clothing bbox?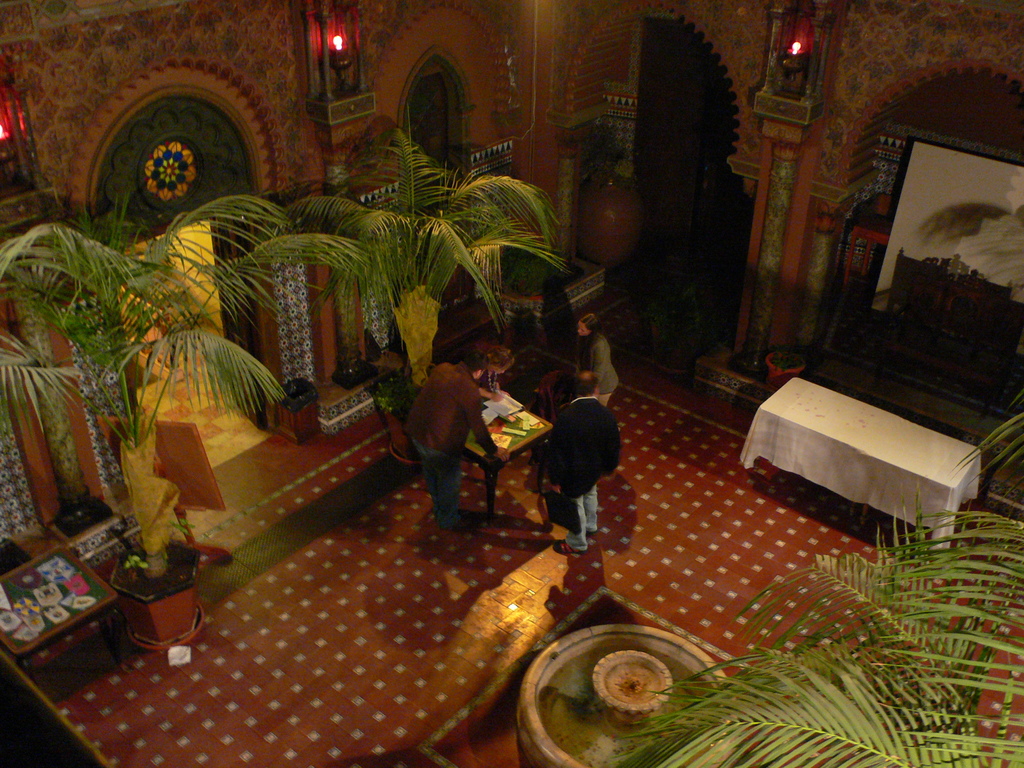
BBox(474, 369, 502, 392)
